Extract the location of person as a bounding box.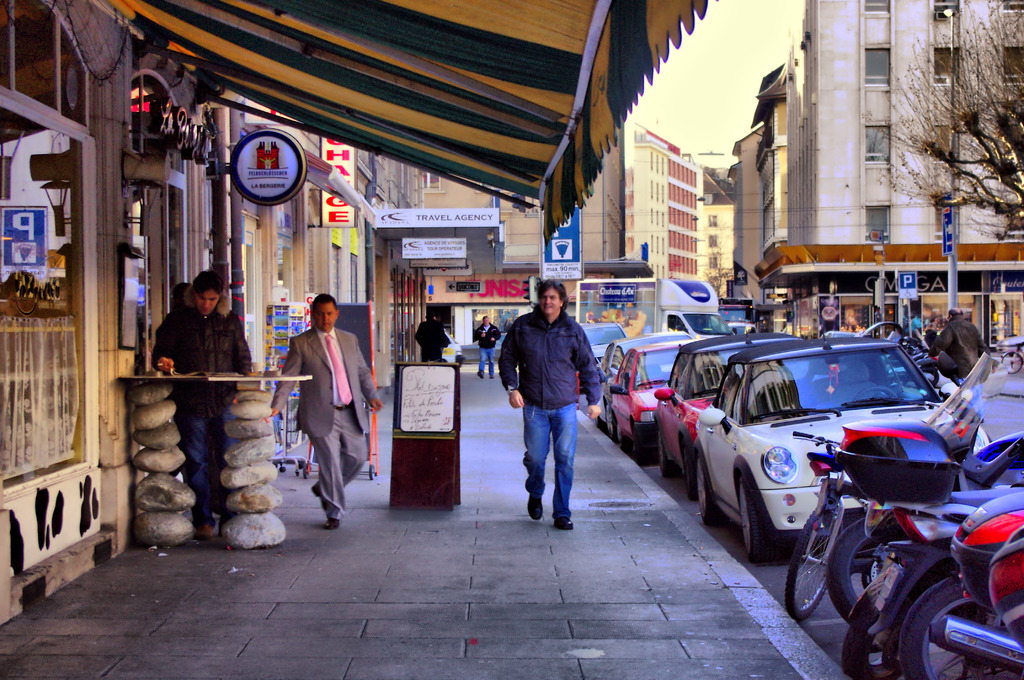
{"left": 922, "top": 327, "right": 938, "bottom": 359}.
